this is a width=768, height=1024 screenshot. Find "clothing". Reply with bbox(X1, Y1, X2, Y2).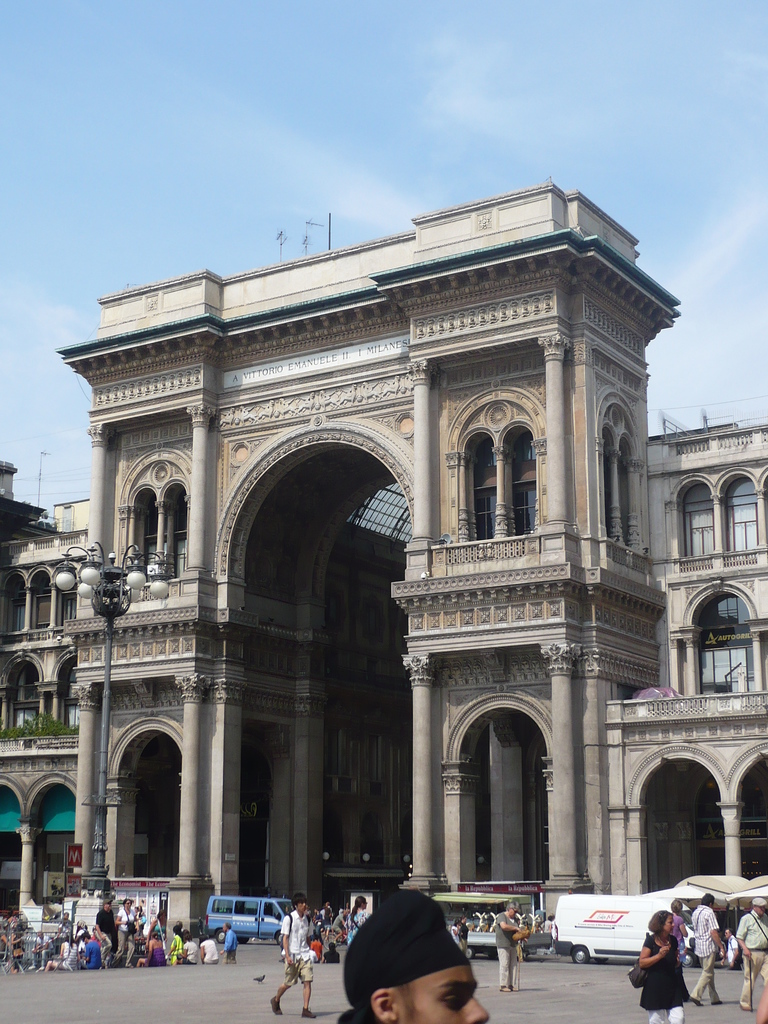
bbox(56, 941, 79, 970).
